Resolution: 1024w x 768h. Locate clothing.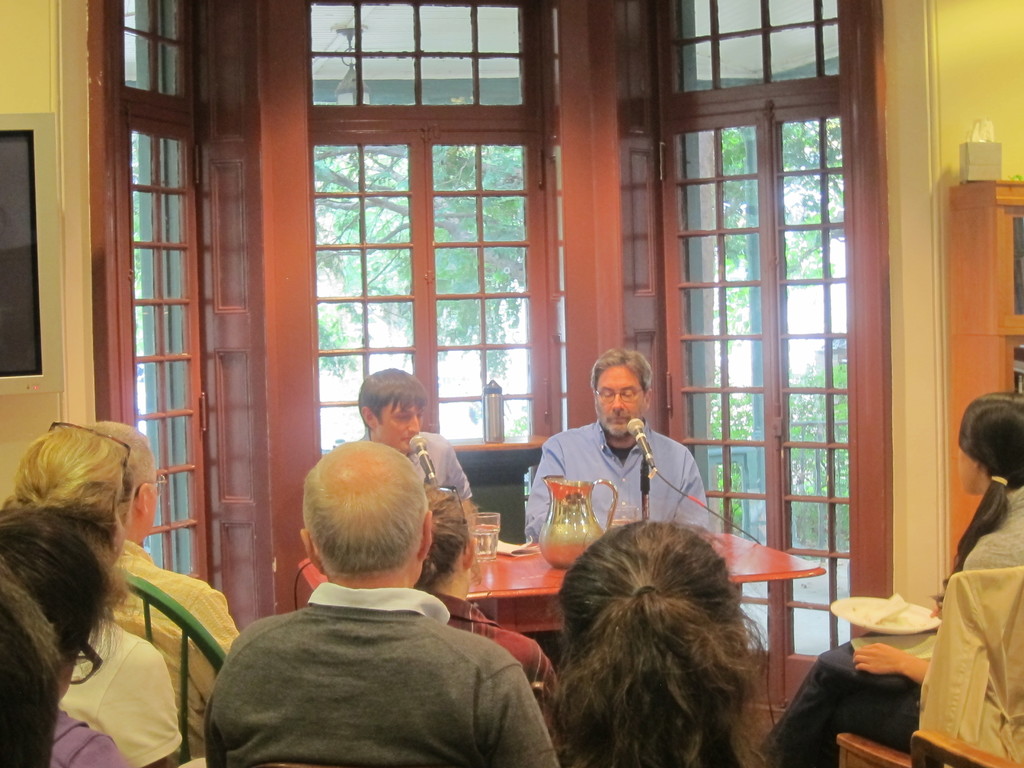
<region>51, 713, 123, 767</region>.
